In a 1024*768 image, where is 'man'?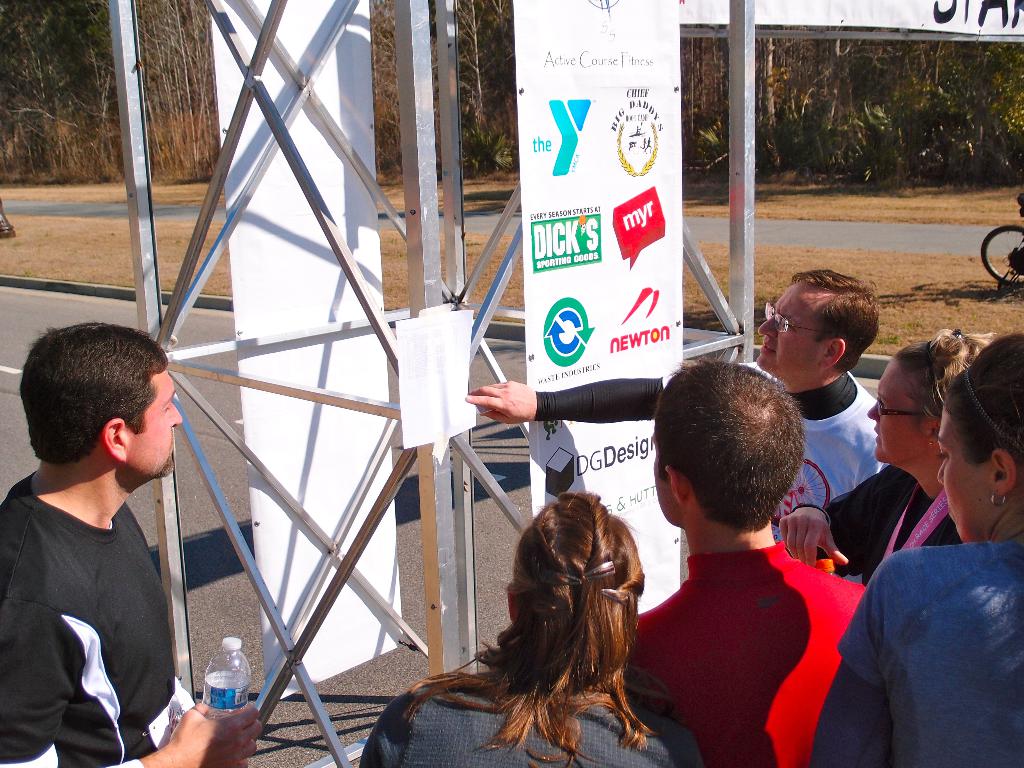
[6, 308, 243, 766].
